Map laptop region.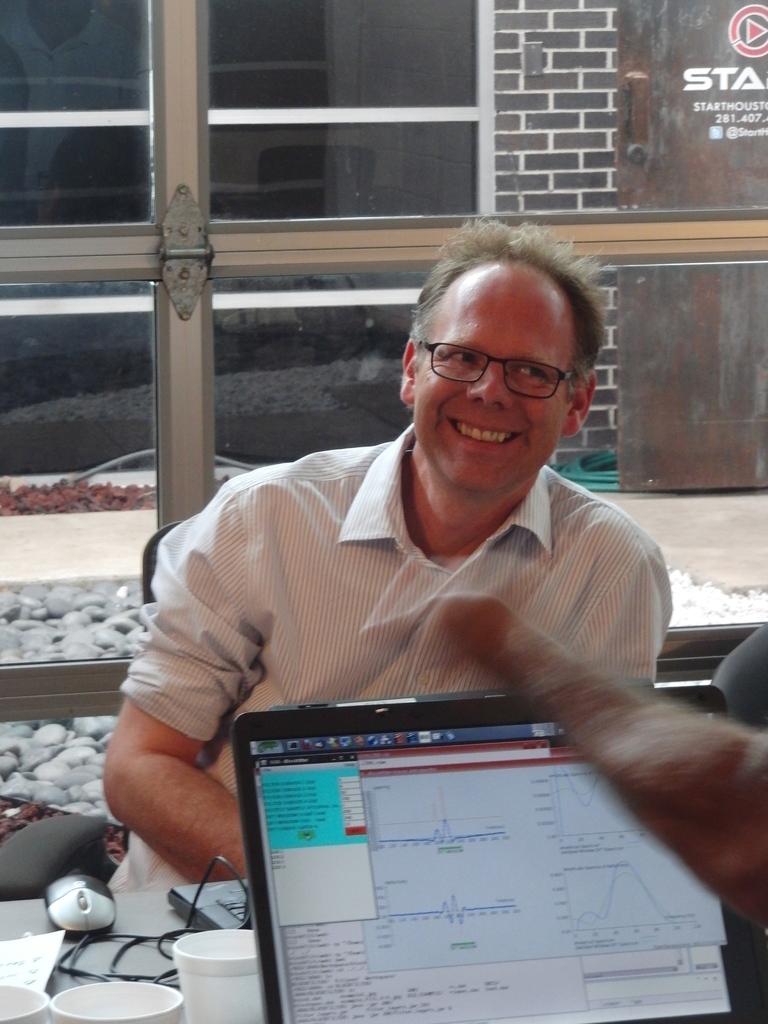
Mapped to bbox=(196, 646, 704, 1023).
